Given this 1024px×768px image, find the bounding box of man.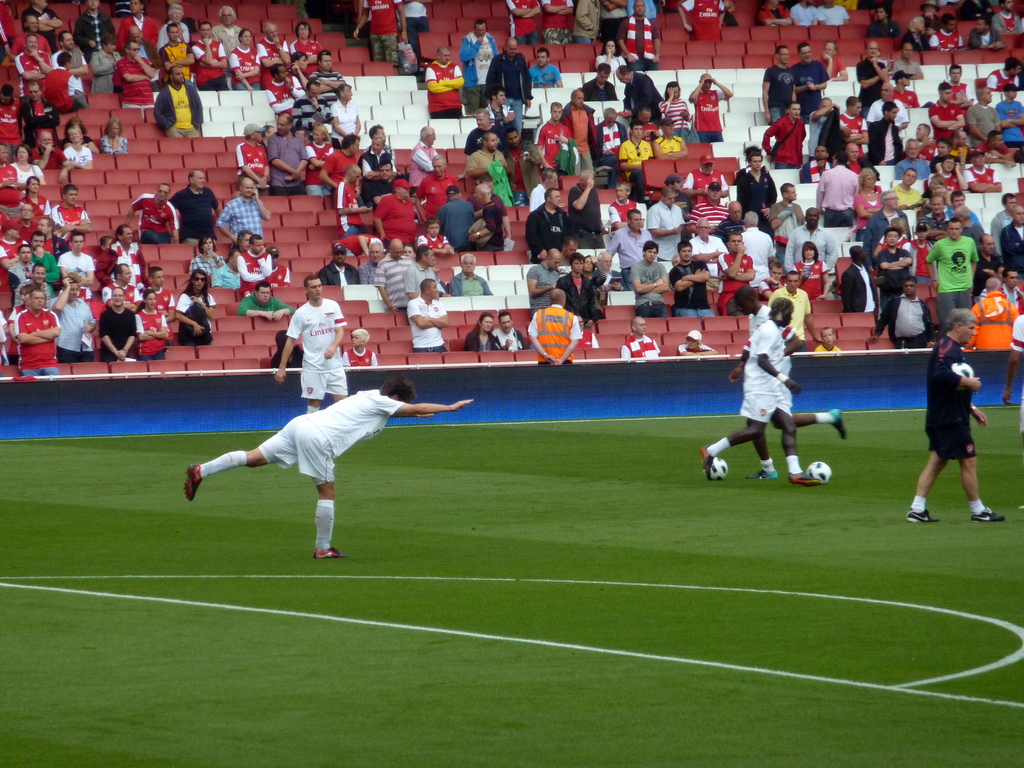
x1=739 y1=143 x2=776 y2=206.
